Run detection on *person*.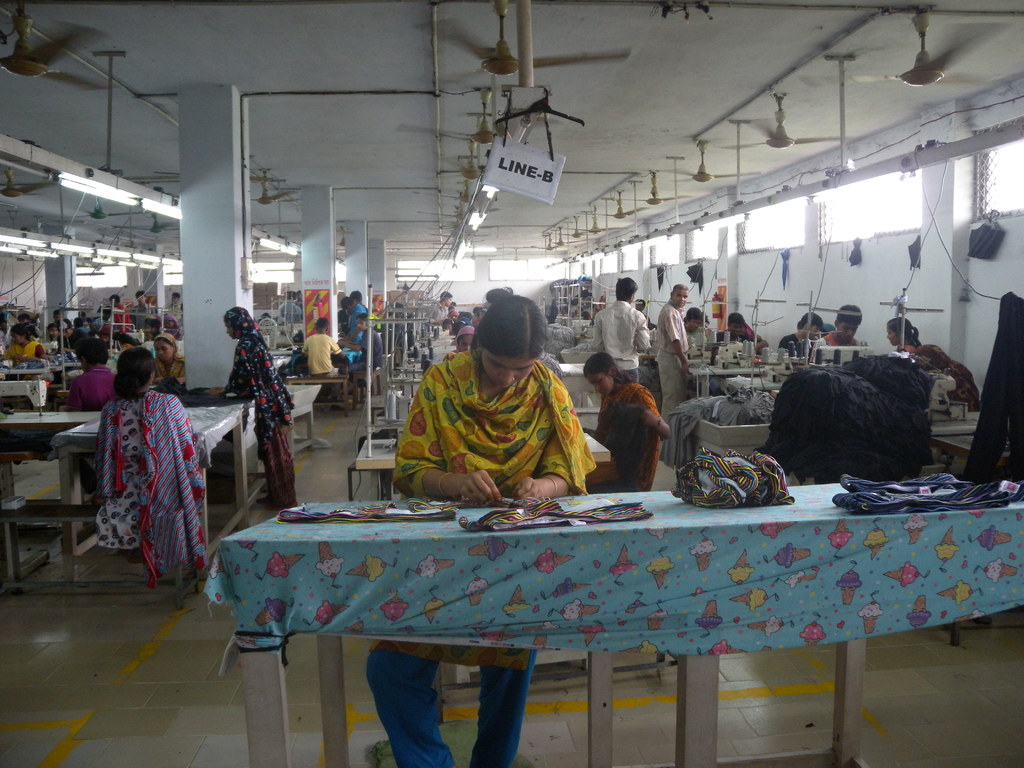
Result: rect(341, 312, 381, 394).
